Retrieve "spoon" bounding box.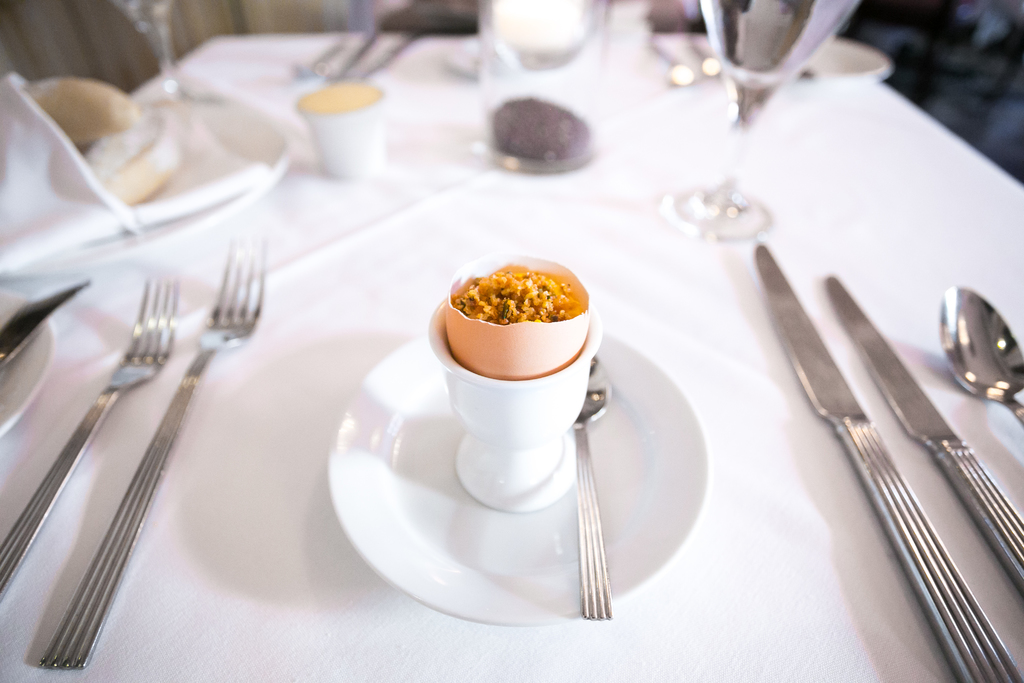
Bounding box: {"left": 938, "top": 285, "right": 1023, "bottom": 422}.
